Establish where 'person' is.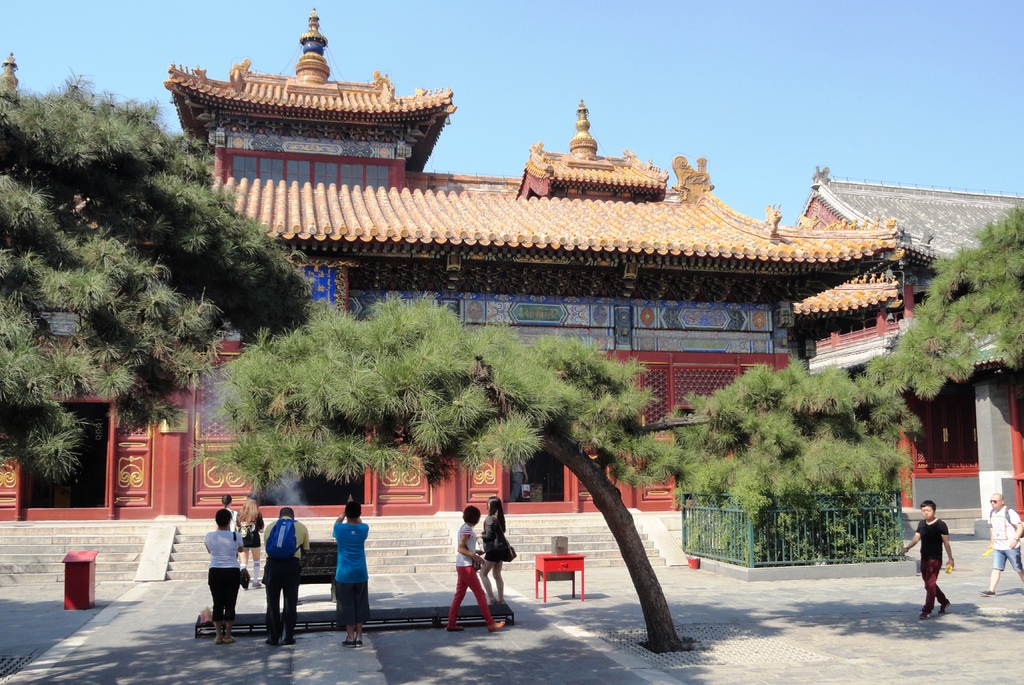
Established at rect(988, 491, 1023, 600).
